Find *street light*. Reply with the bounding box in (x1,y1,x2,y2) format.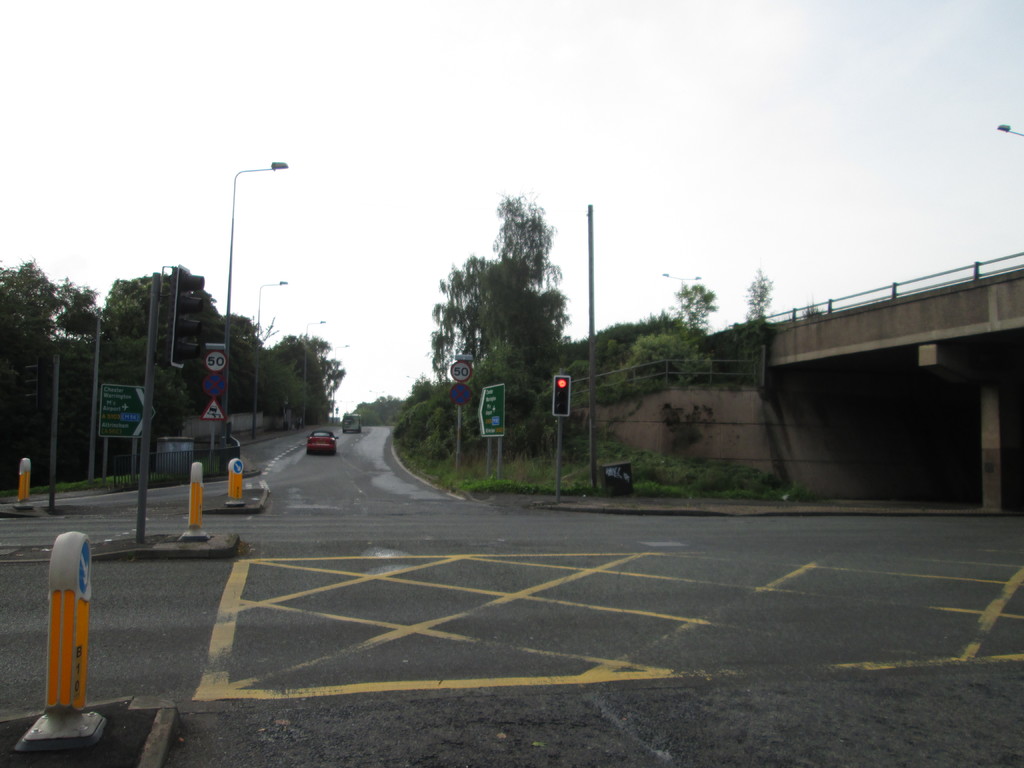
(407,374,420,378).
